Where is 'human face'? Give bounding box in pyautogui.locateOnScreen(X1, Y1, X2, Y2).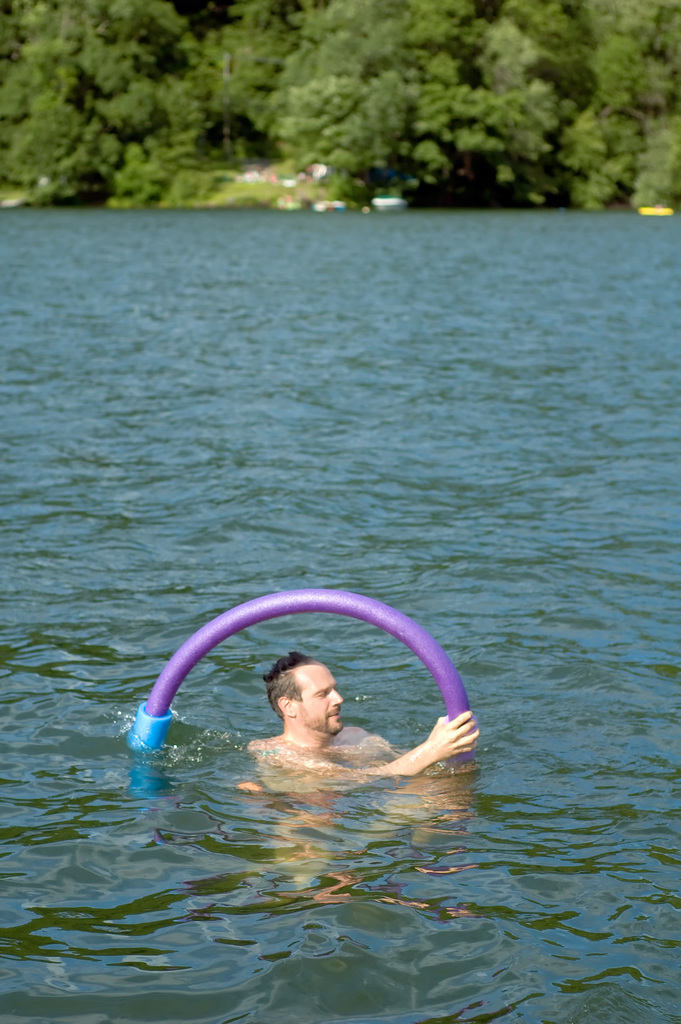
pyautogui.locateOnScreen(299, 662, 344, 734).
